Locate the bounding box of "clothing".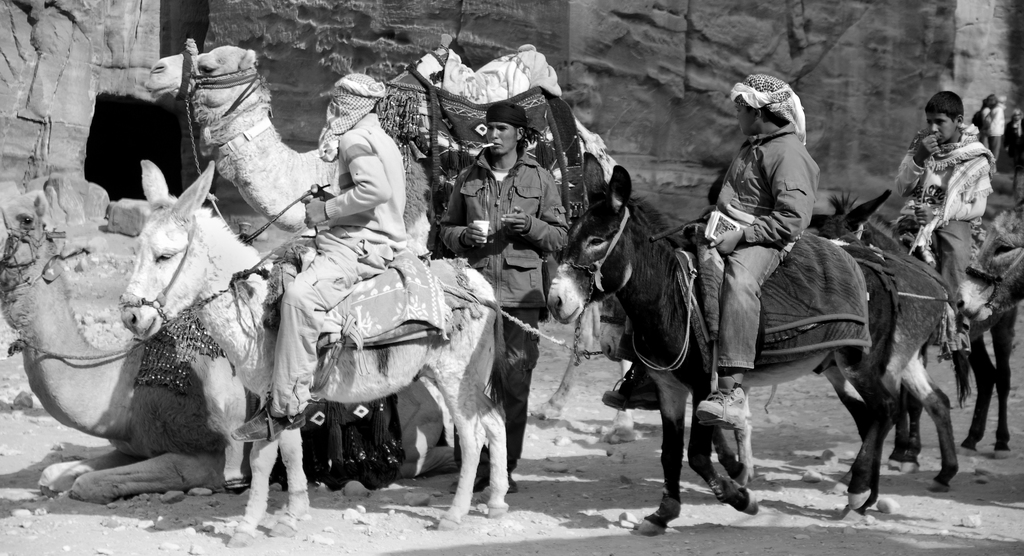
Bounding box: {"left": 713, "top": 126, "right": 822, "bottom": 367}.
